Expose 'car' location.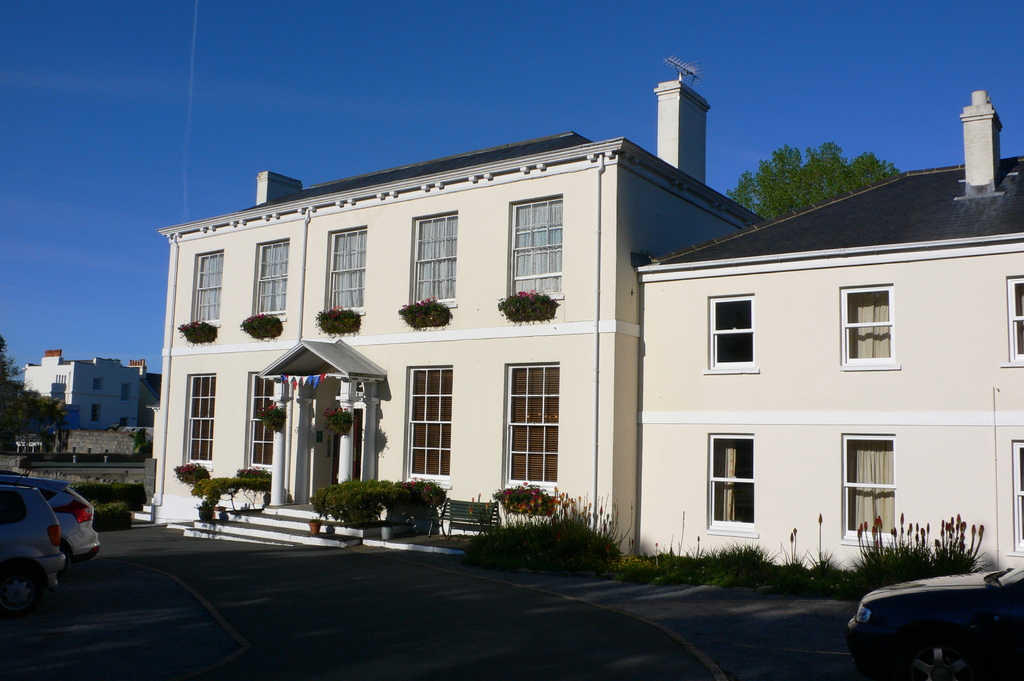
Exposed at 844/552/1023/680.
